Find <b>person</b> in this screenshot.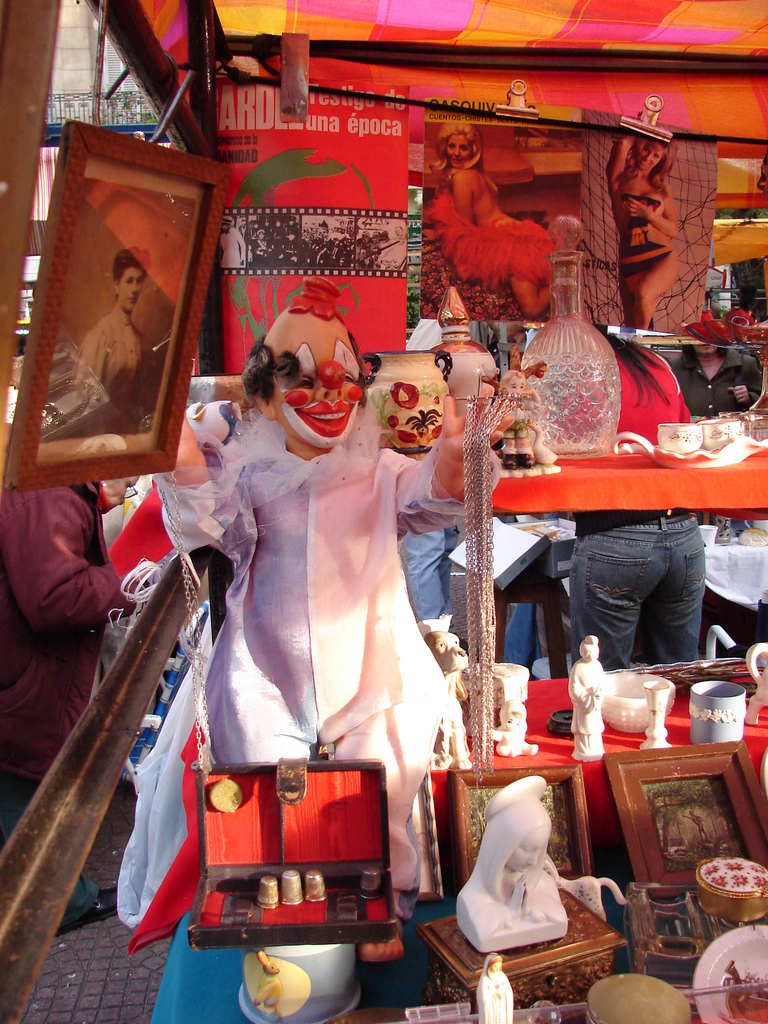
The bounding box for <b>person</b> is <bbox>670, 323, 767, 412</bbox>.
